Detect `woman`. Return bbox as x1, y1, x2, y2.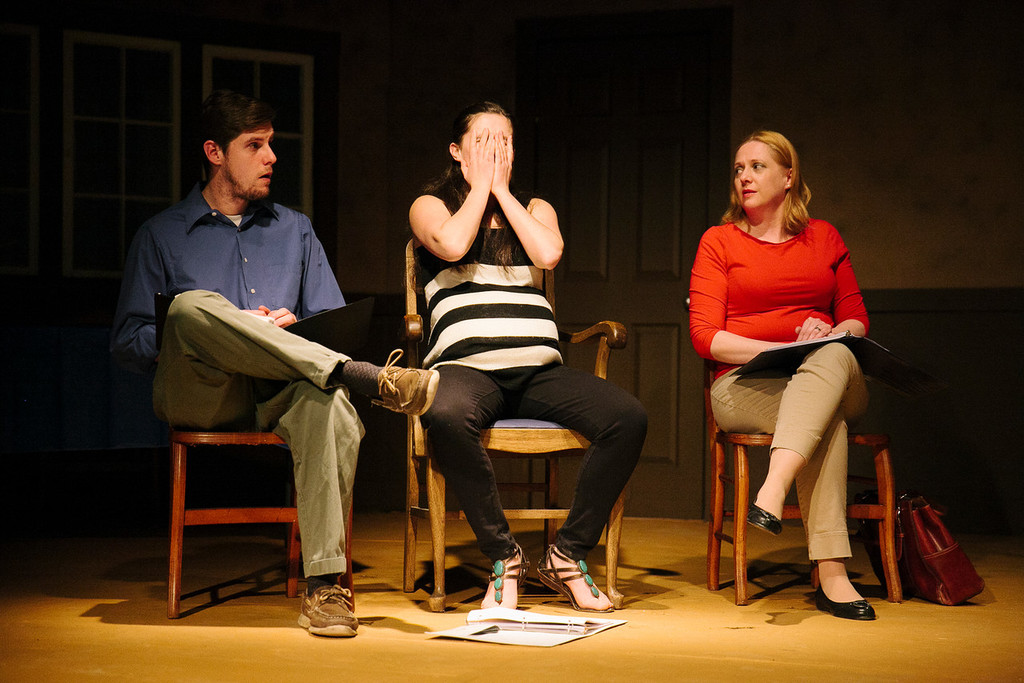
686, 122, 873, 629.
